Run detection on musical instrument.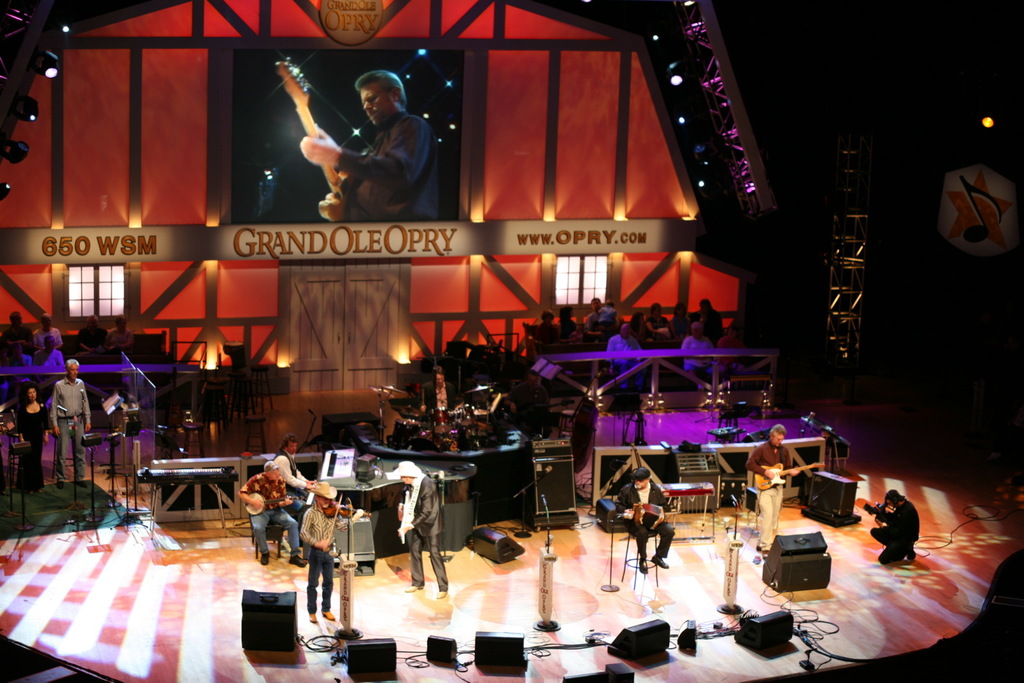
Result: 244, 474, 316, 510.
